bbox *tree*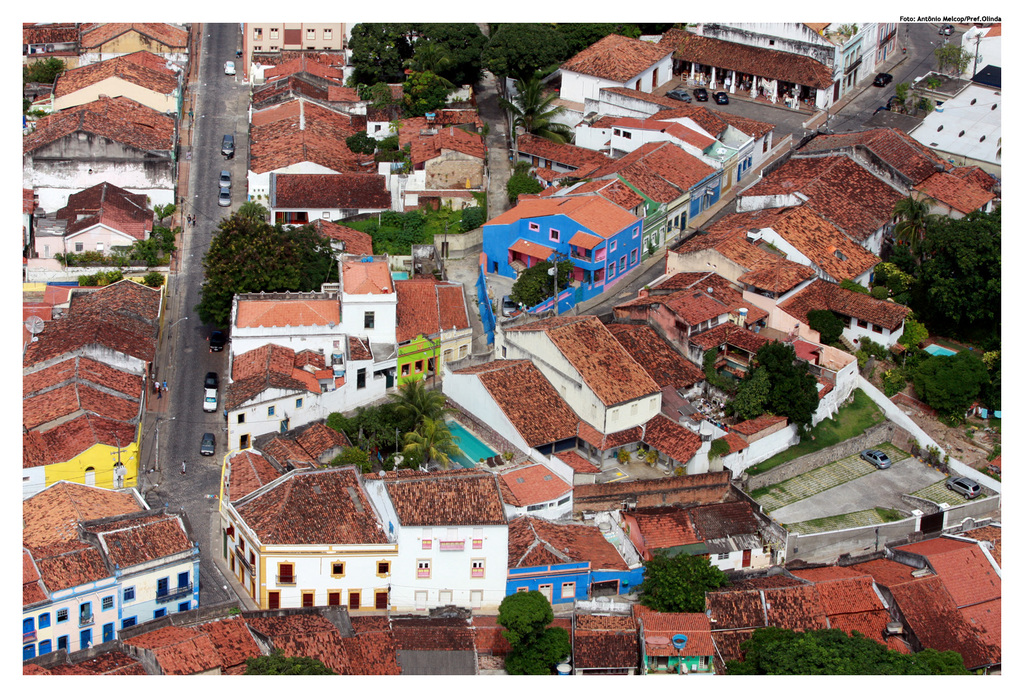
box(755, 338, 822, 435)
